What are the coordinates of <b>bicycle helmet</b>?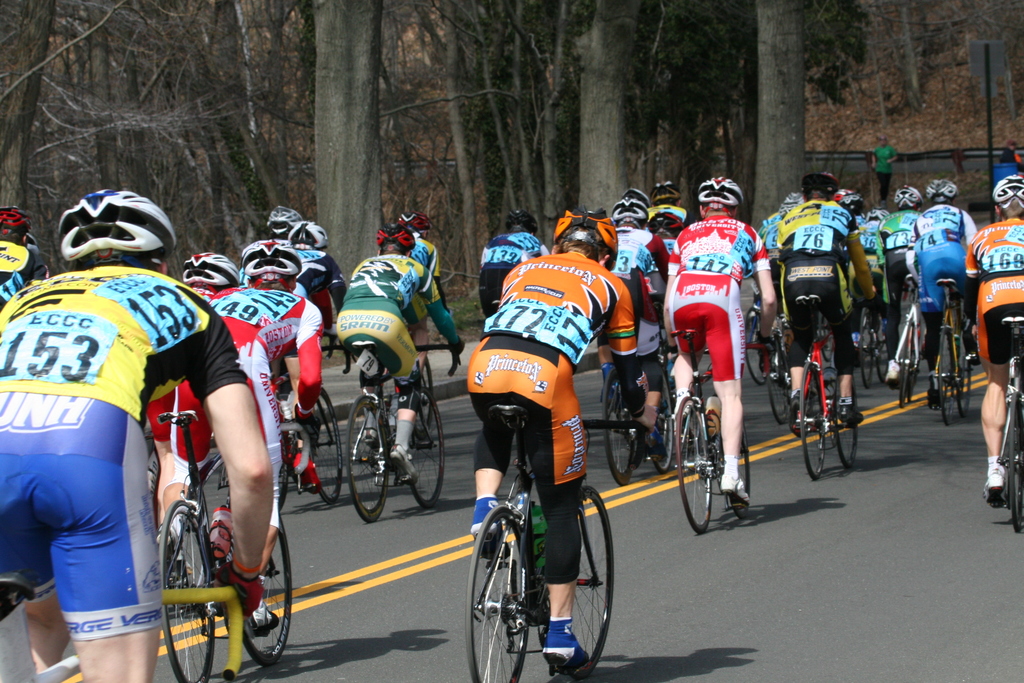
locate(505, 208, 534, 230).
